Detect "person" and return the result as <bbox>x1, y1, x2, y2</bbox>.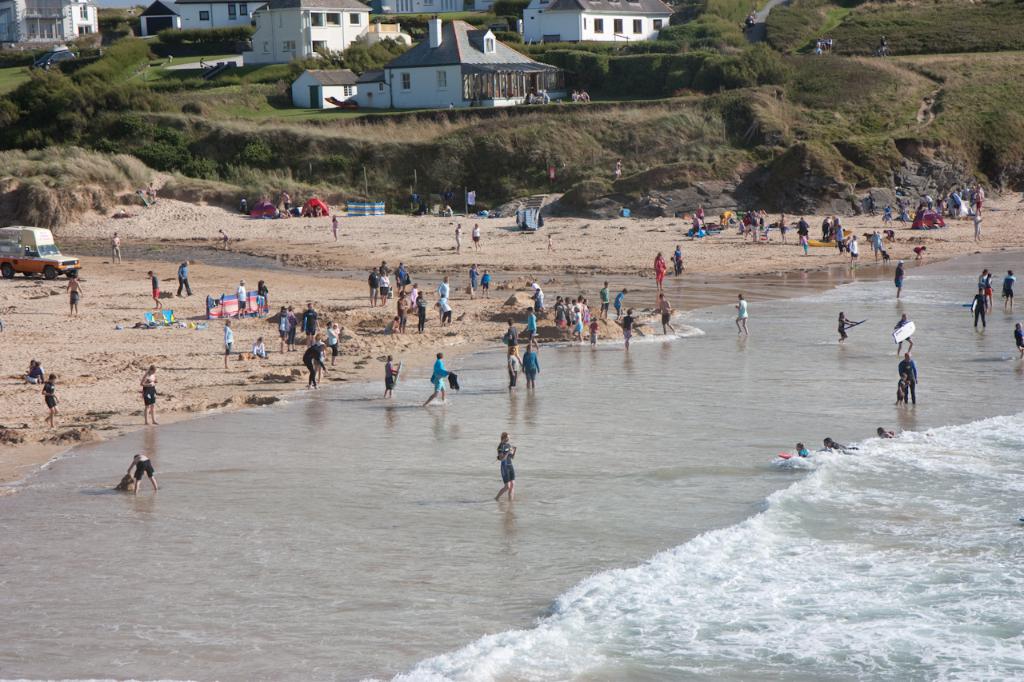
<bbox>394, 260, 406, 288</bbox>.
